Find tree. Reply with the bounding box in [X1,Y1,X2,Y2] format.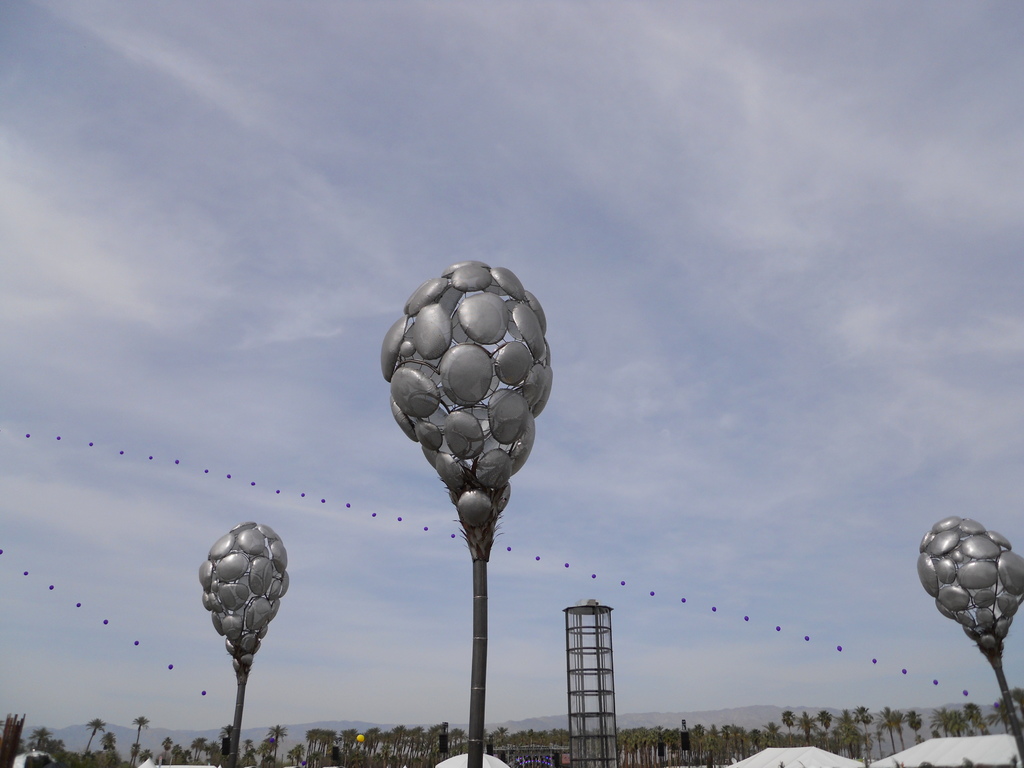
[29,726,62,760].
